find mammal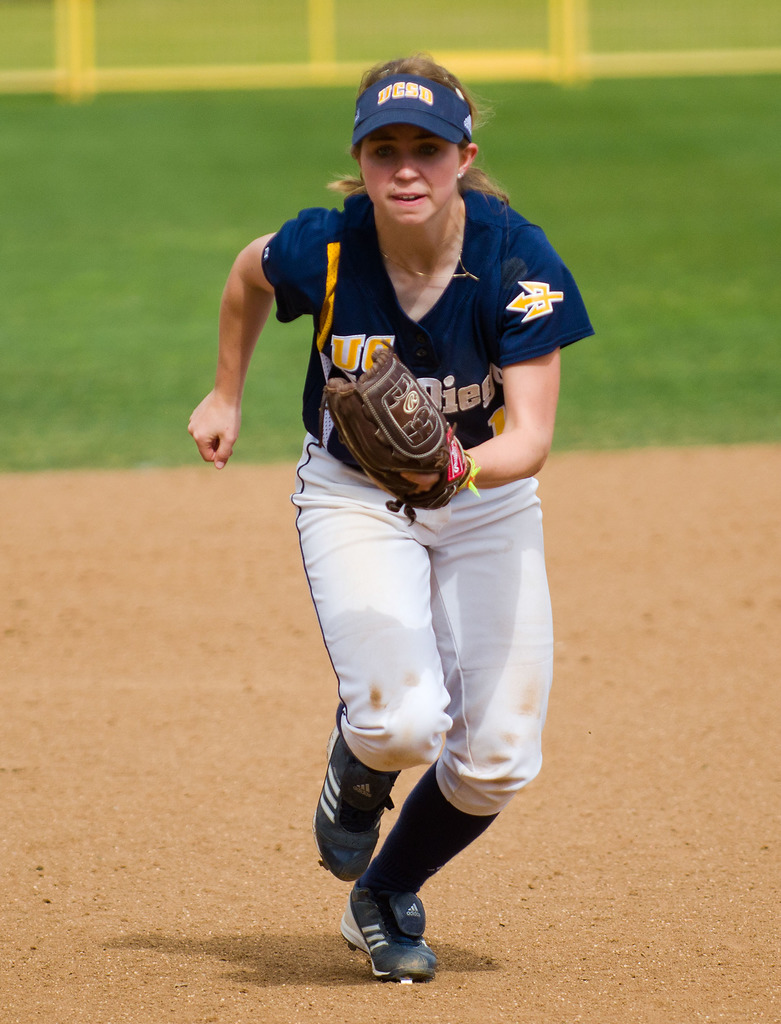
(left=185, top=50, right=605, bottom=981)
